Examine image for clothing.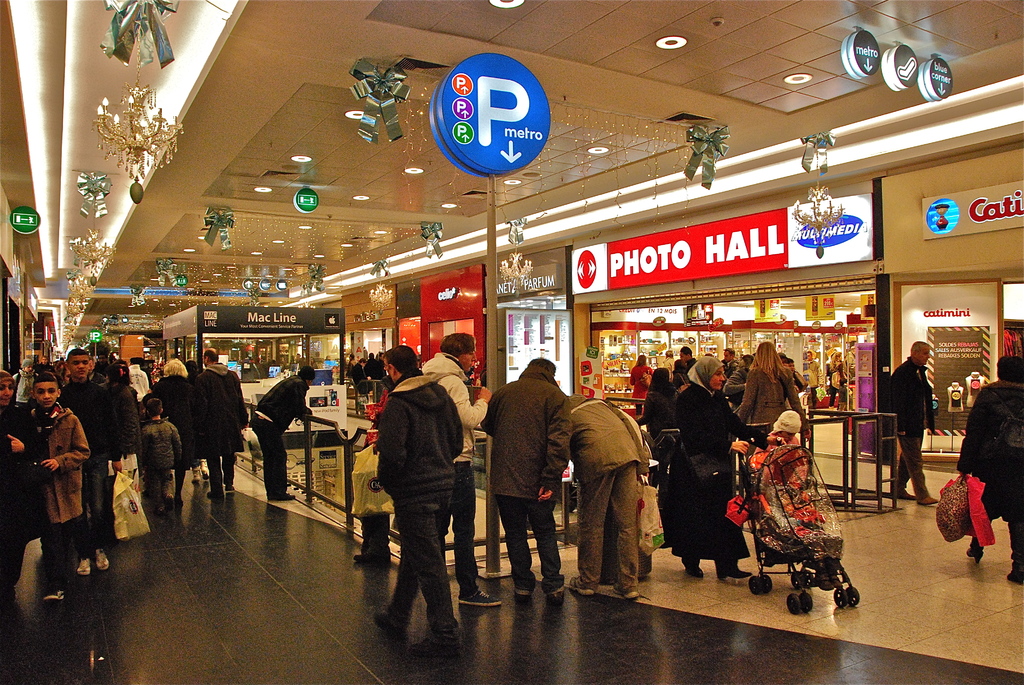
Examination result: box(104, 379, 136, 453).
